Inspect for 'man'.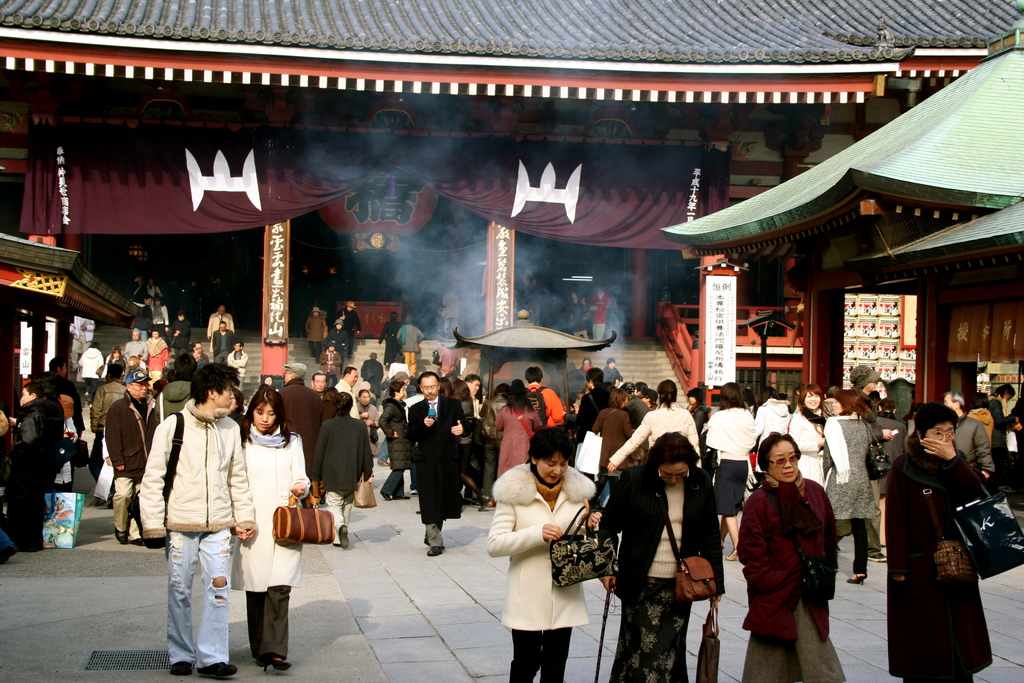
Inspection: detection(352, 352, 381, 403).
